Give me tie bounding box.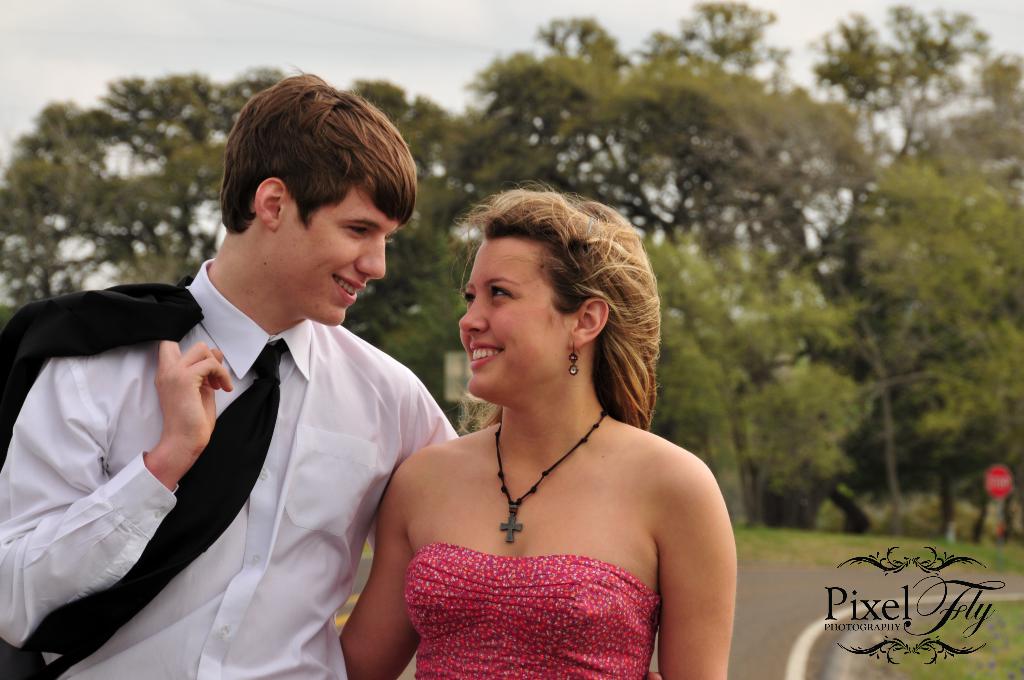
26 340 282 661.
